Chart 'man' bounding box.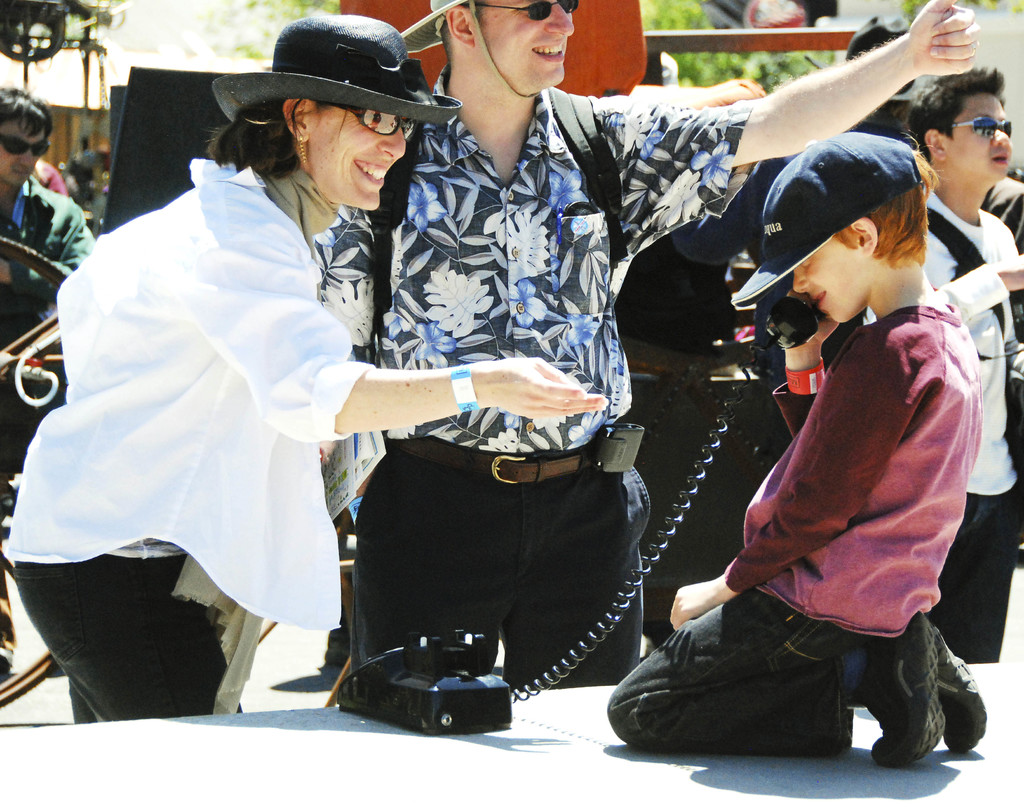
Charted: <bbox>313, 0, 980, 691</bbox>.
